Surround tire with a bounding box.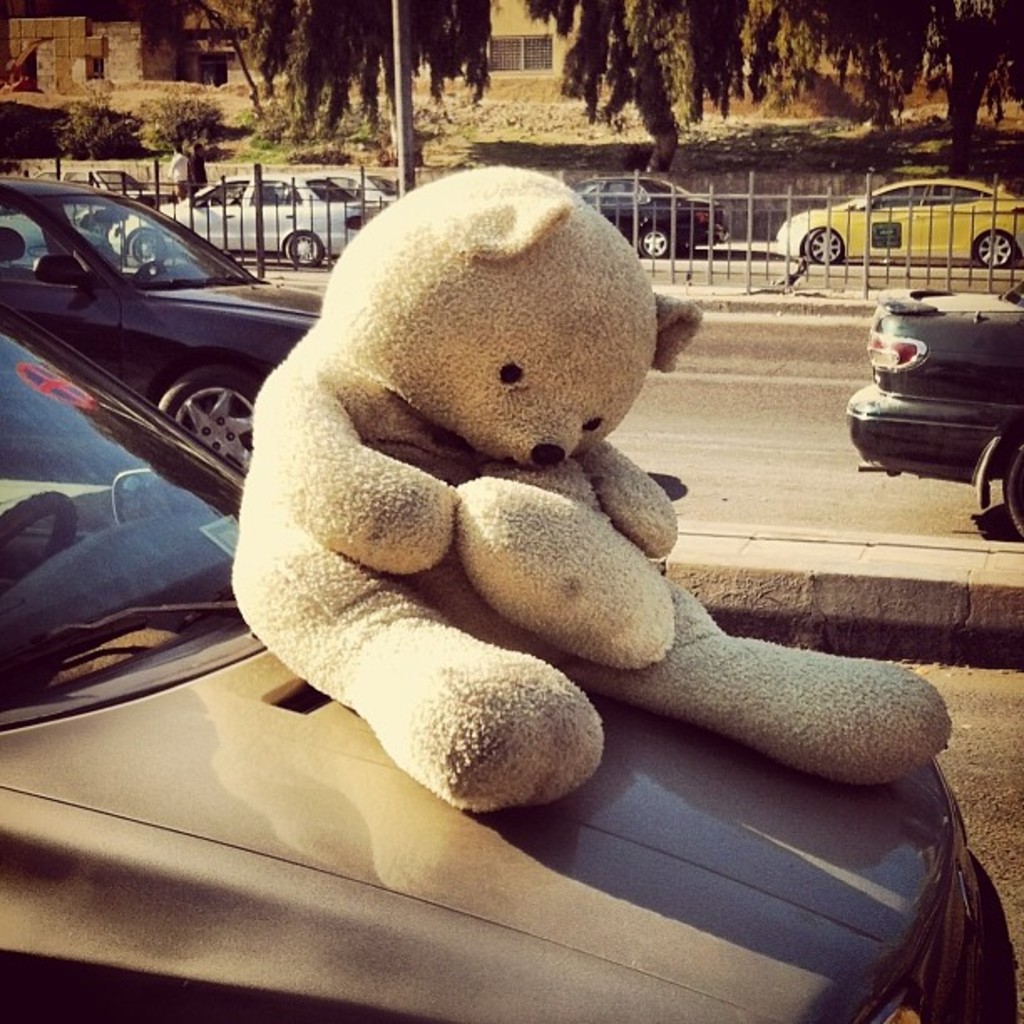
803, 234, 847, 261.
